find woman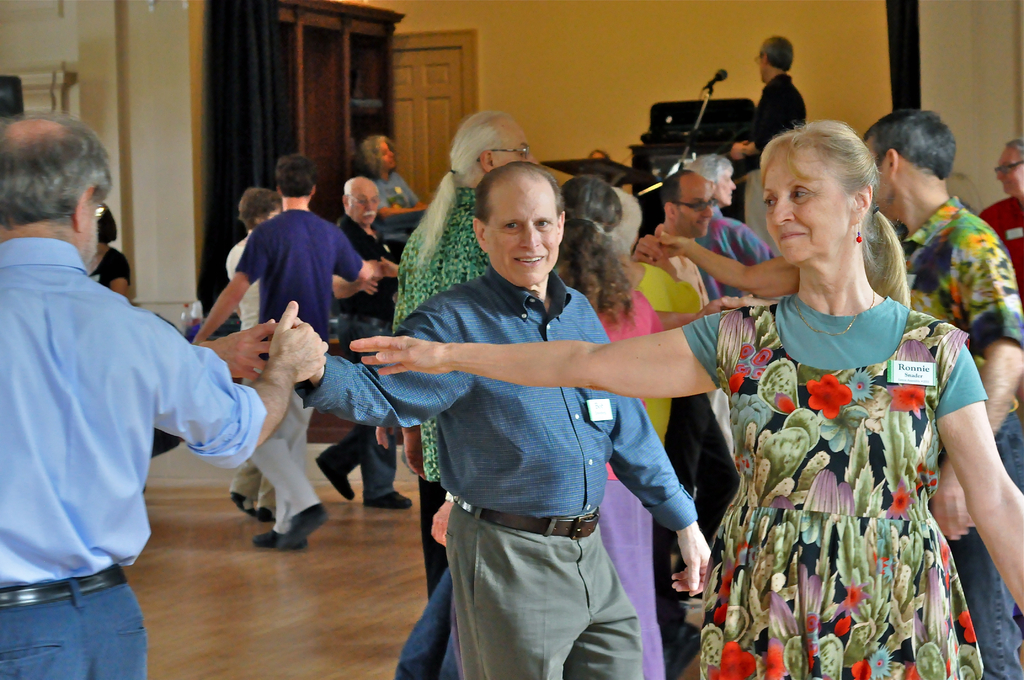
locate(356, 134, 426, 245)
